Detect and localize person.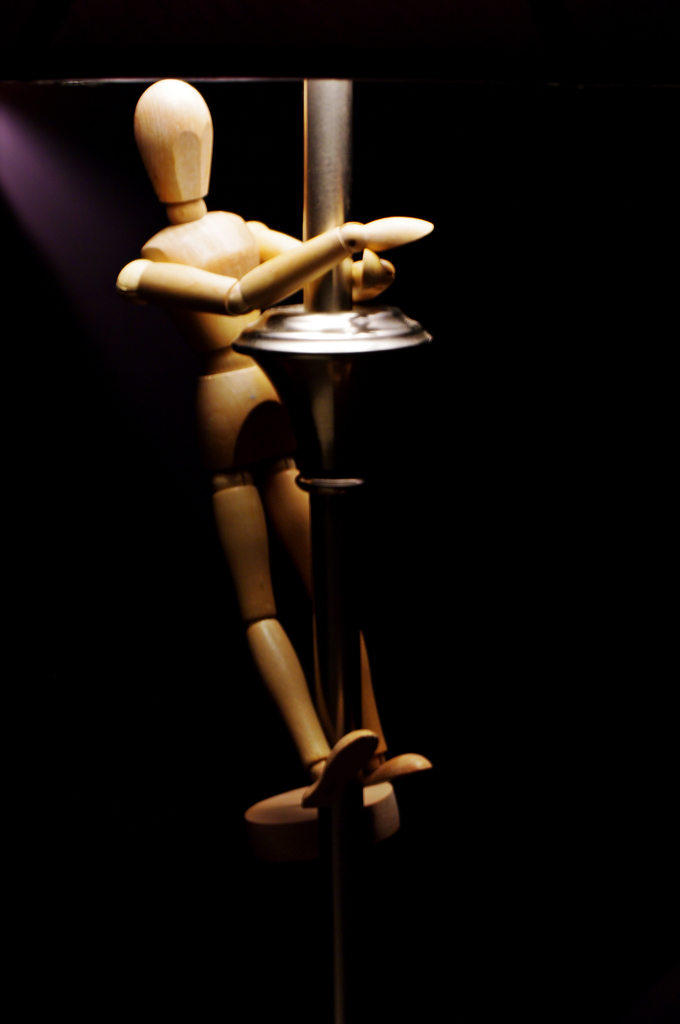
Localized at x1=119 y1=82 x2=434 y2=811.
